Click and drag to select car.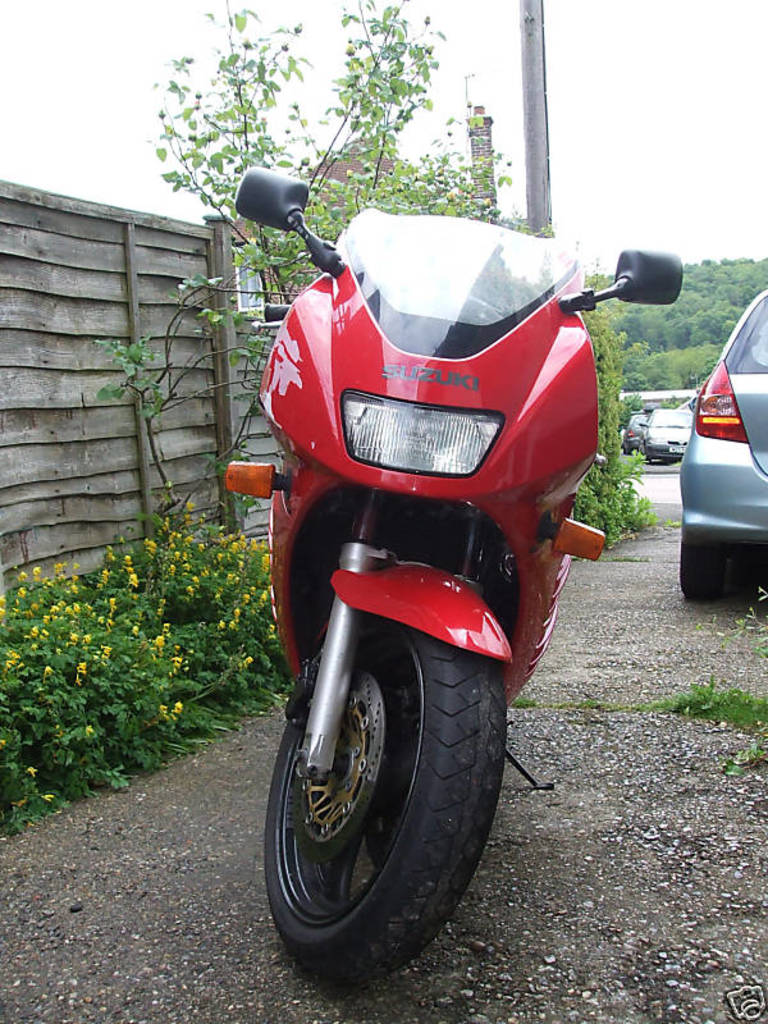
Selection: {"left": 643, "top": 397, "right": 700, "bottom": 451}.
